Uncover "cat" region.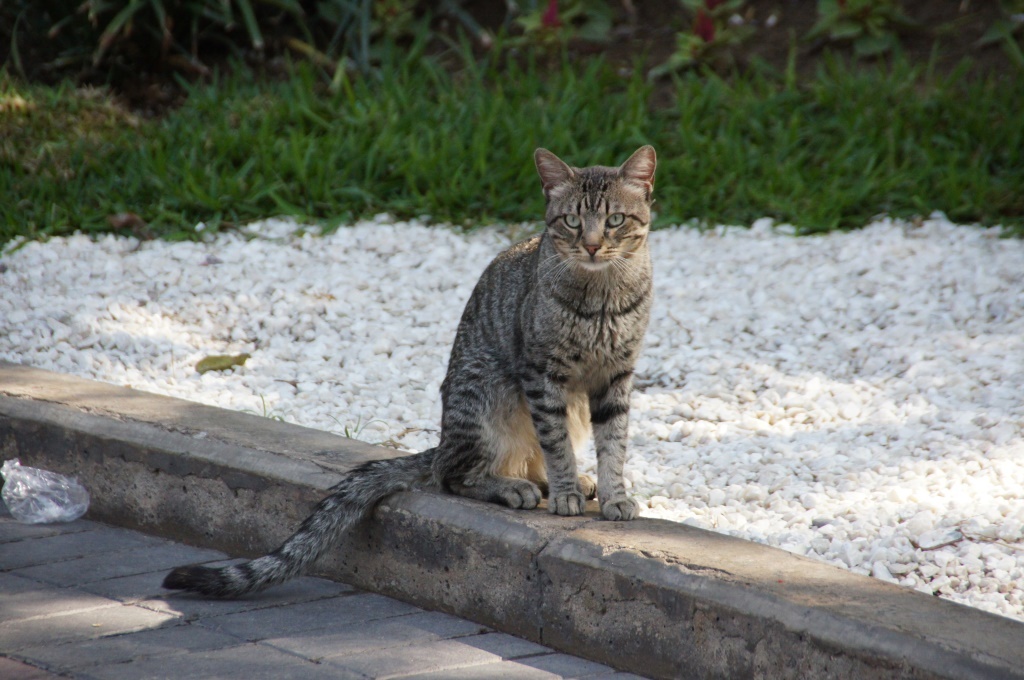
Uncovered: bbox=(161, 144, 661, 602).
